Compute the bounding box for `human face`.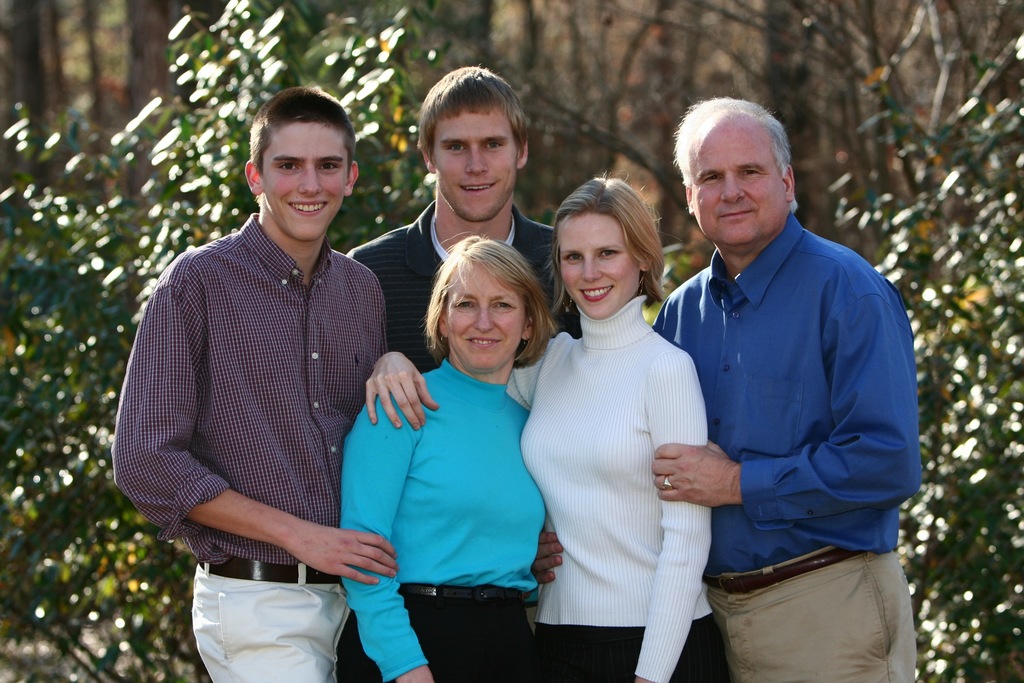
Rect(695, 124, 791, 245).
